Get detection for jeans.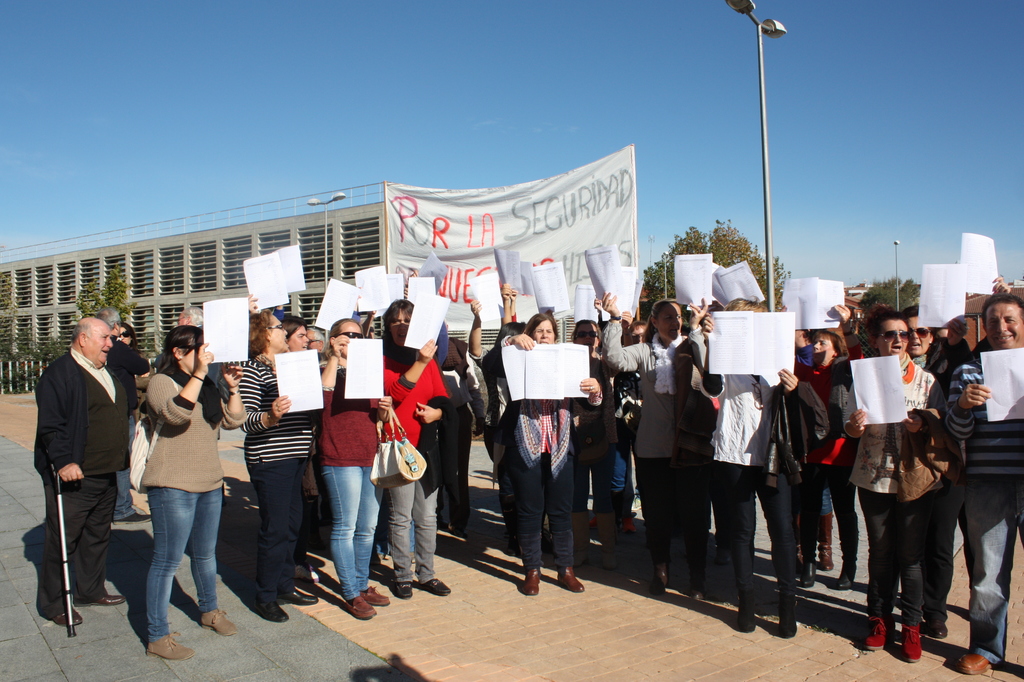
Detection: bbox(314, 460, 380, 596).
